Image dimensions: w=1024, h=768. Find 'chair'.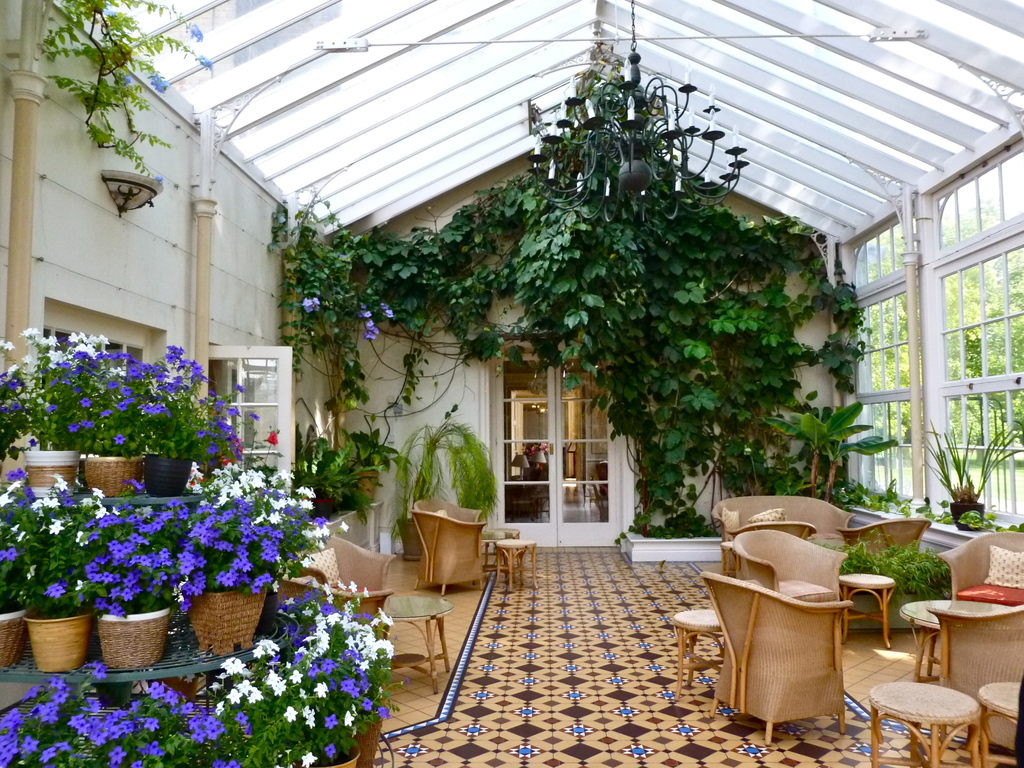
box=[278, 532, 402, 668].
